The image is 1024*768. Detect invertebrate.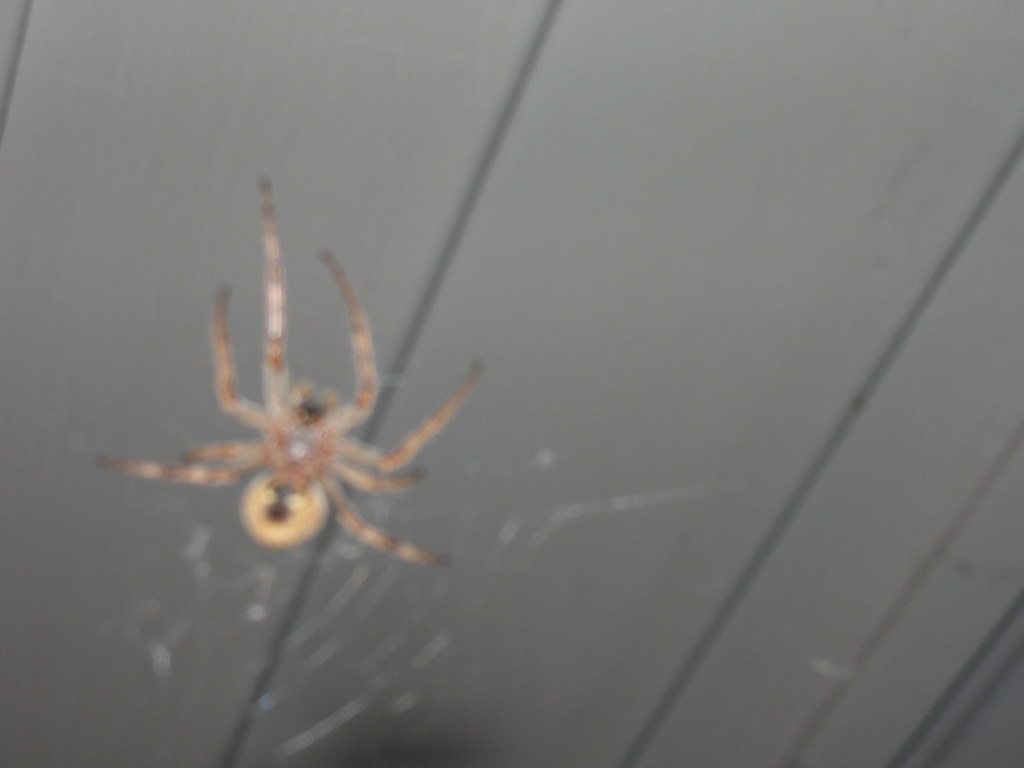
Detection: x1=97, y1=177, x2=488, y2=569.
